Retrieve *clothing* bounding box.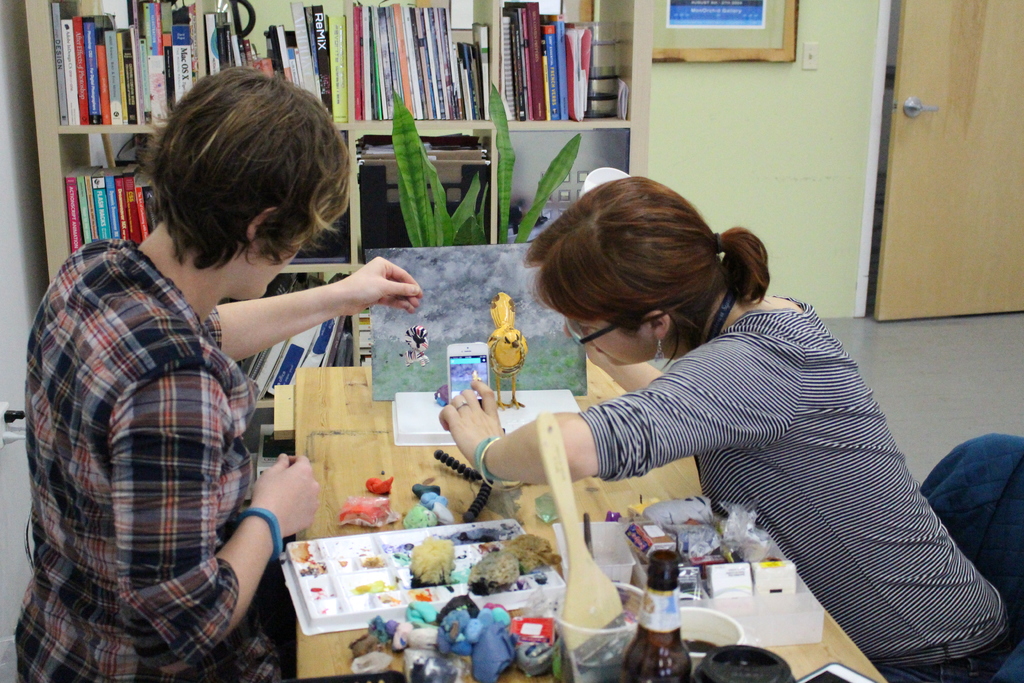
Bounding box: bbox(6, 238, 292, 682).
